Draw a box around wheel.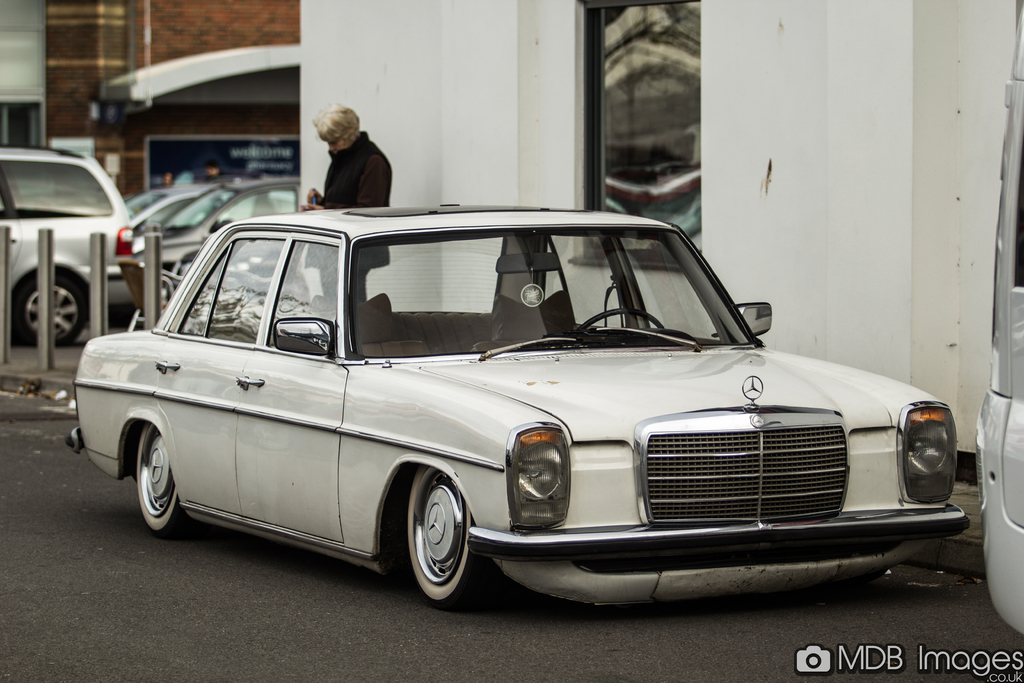
x1=575 y1=307 x2=664 y2=333.
